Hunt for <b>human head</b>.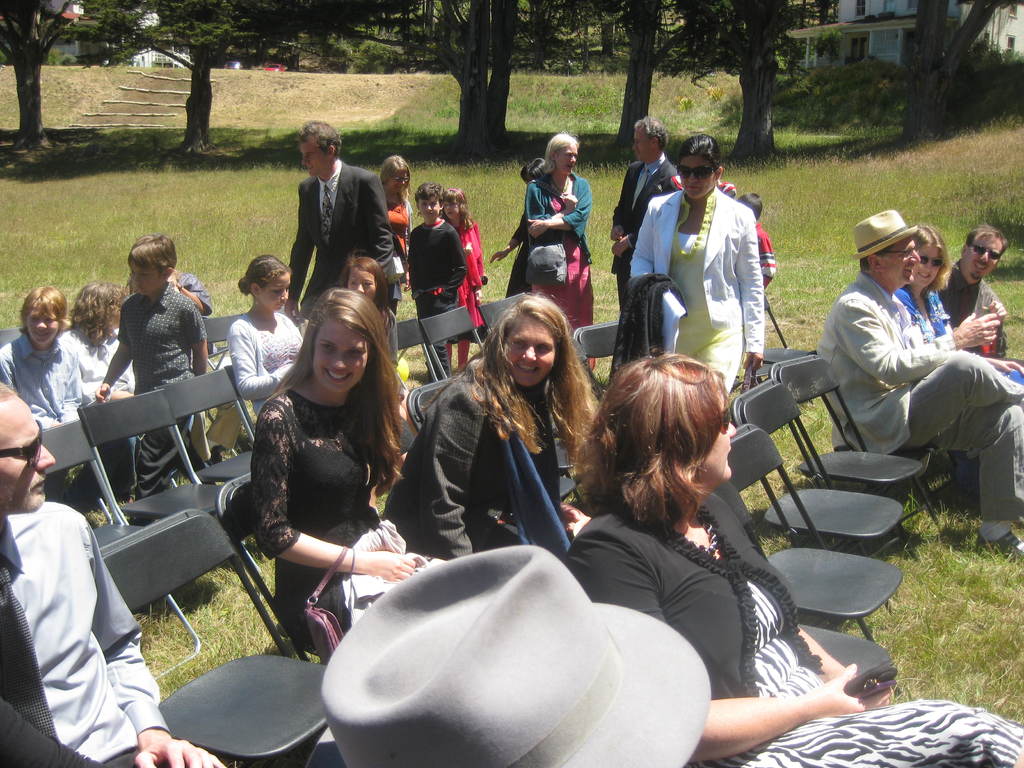
Hunted down at select_region(913, 225, 953, 288).
